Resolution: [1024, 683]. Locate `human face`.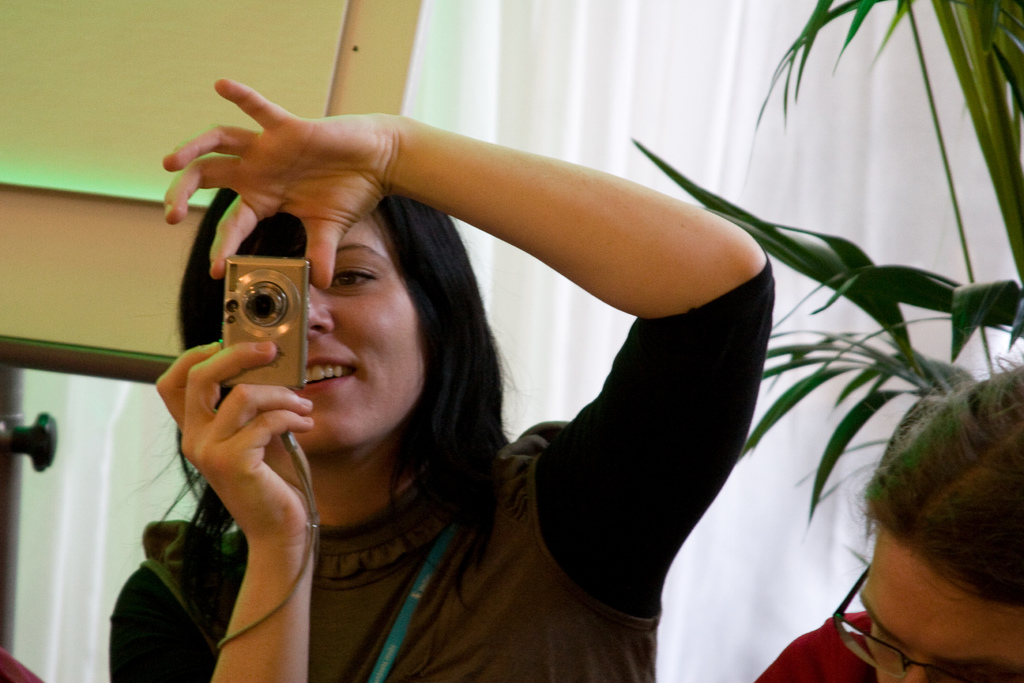
Rect(289, 202, 428, 456).
